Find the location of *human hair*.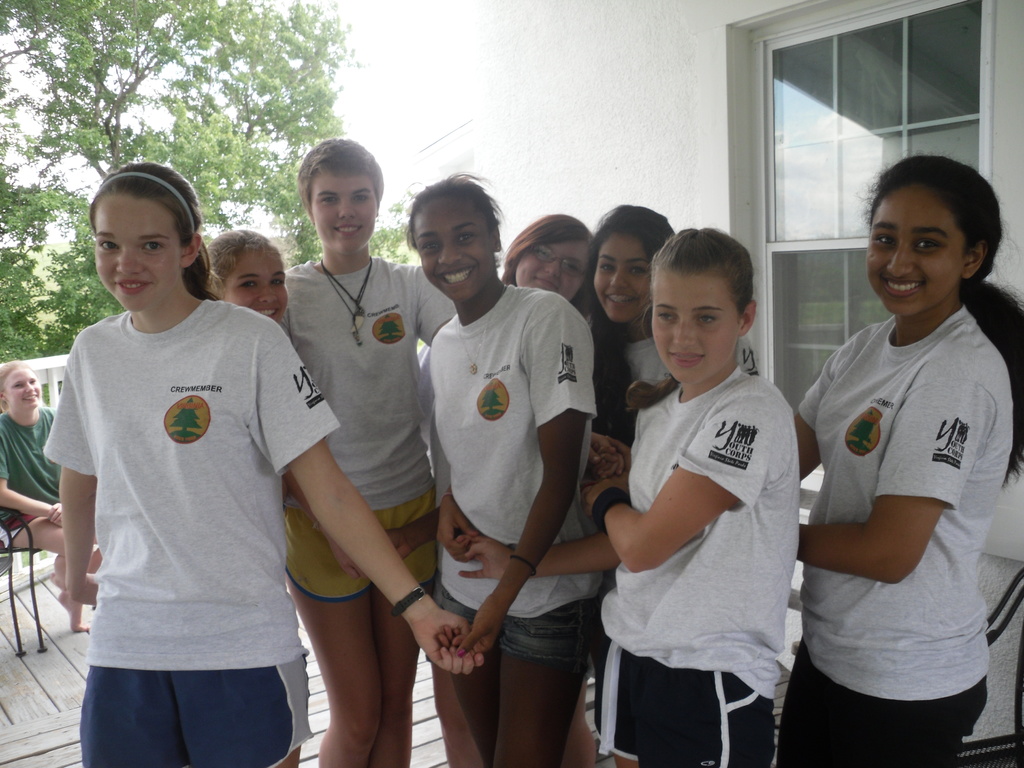
Location: box(205, 225, 278, 291).
